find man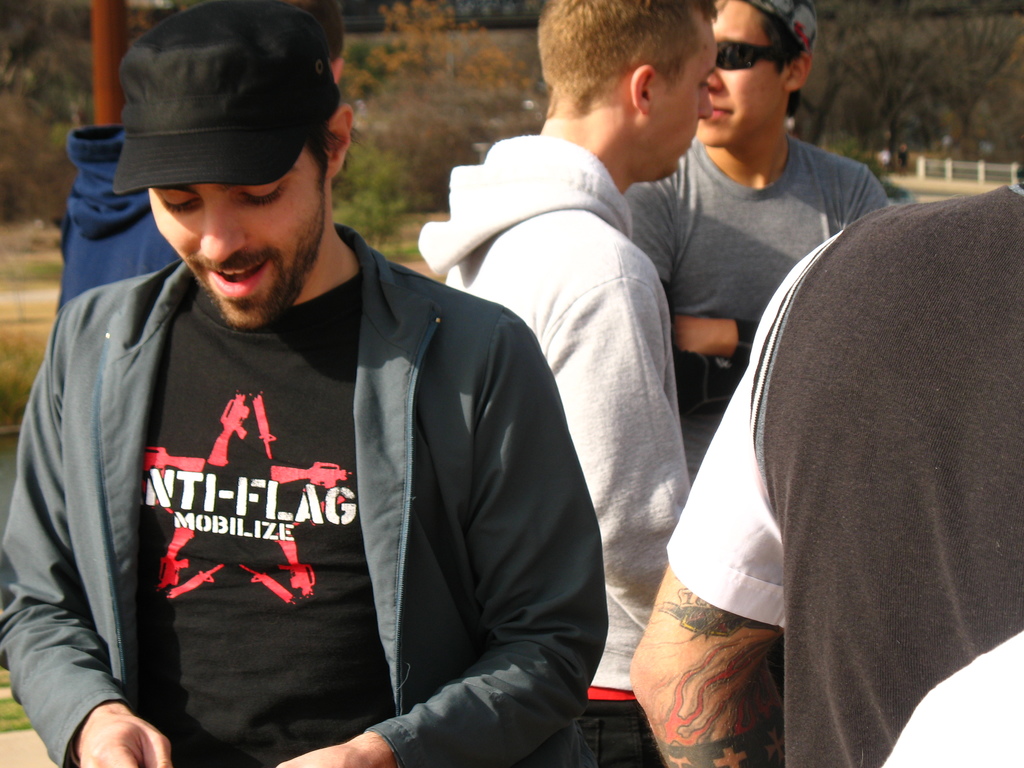
box=[15, 39, 622, 760]
